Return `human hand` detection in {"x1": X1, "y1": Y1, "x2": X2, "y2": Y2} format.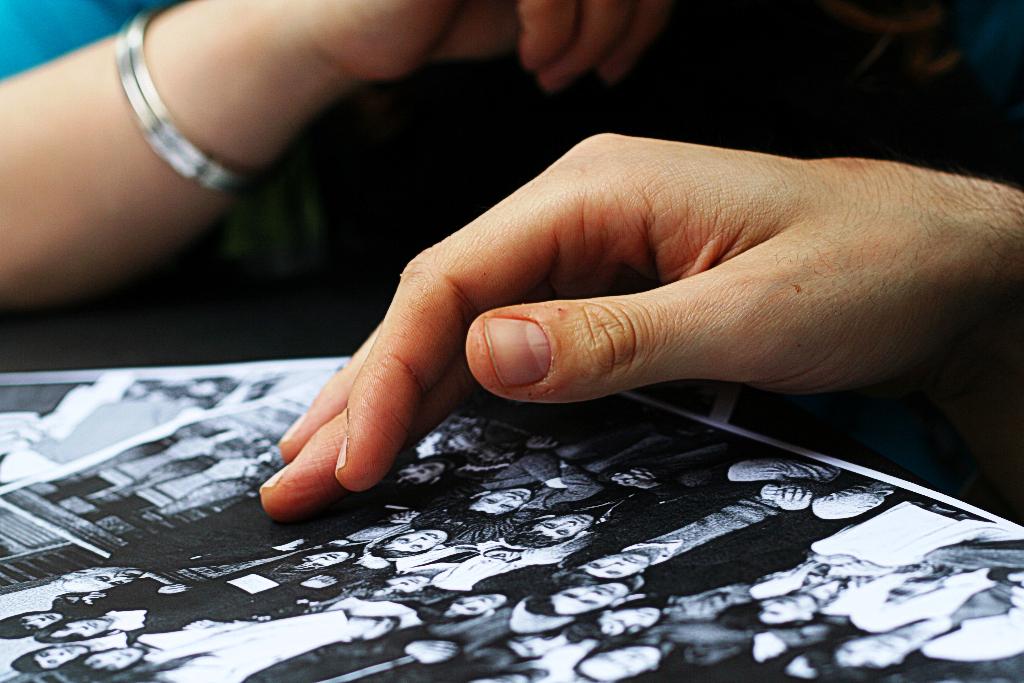
{"x1": 244, "y1": 0, "x2": 678, "y2": 91}.
